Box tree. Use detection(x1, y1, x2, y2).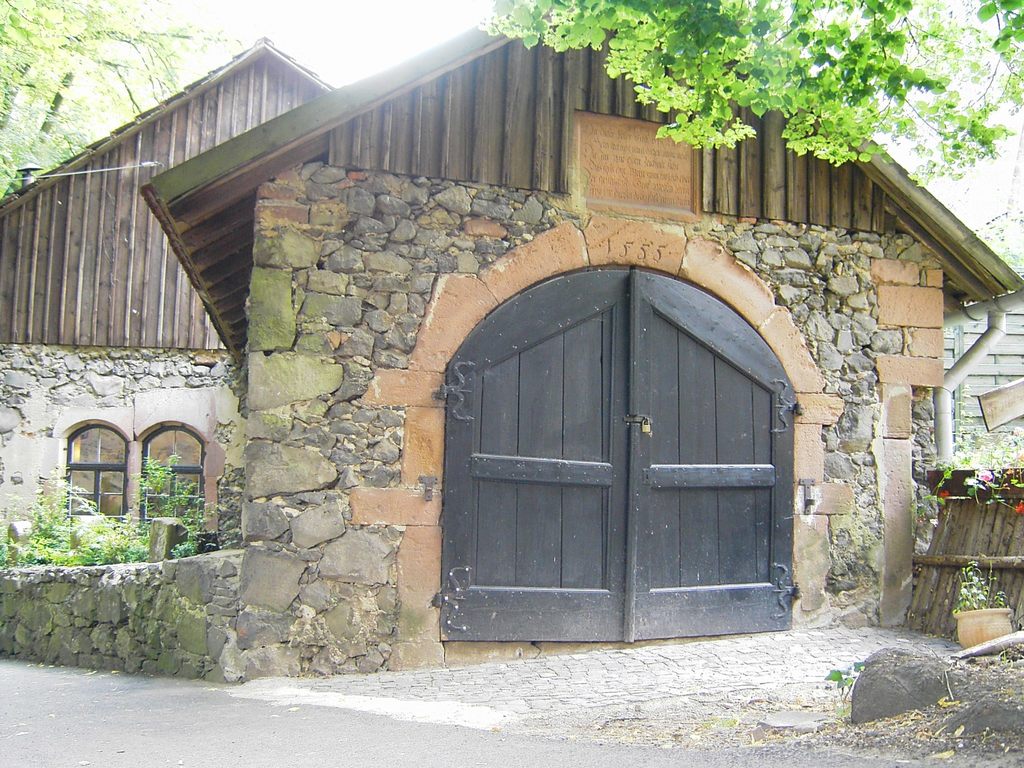
detection(0, 0, 214, 200).
